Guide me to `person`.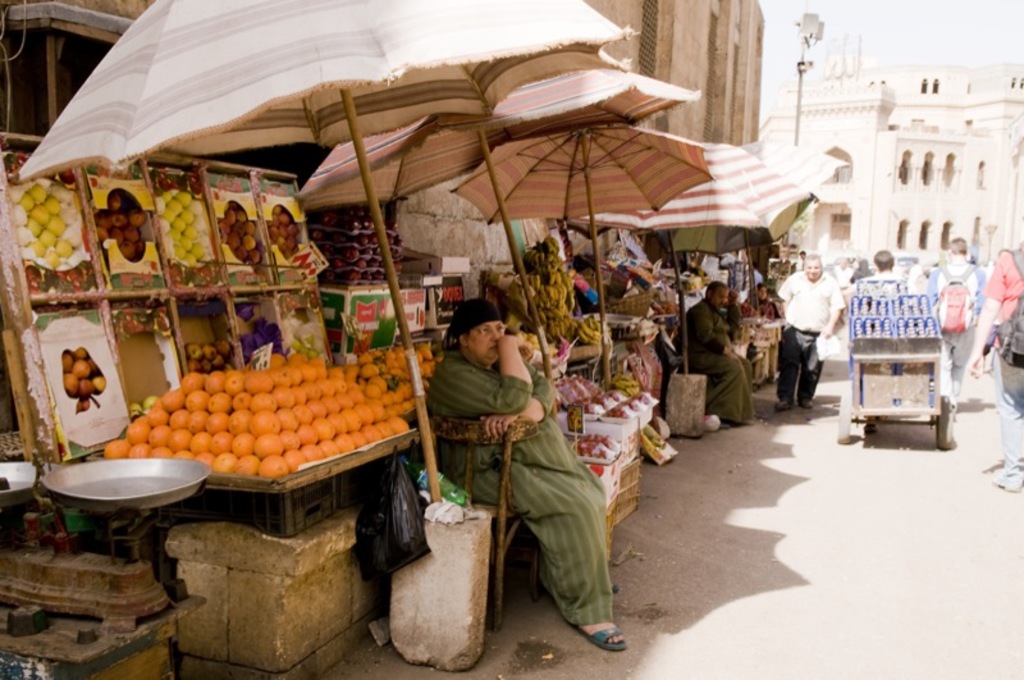
Guidance: {"left": 831, "top": 256, "right": 854, "bottom": 323}.
